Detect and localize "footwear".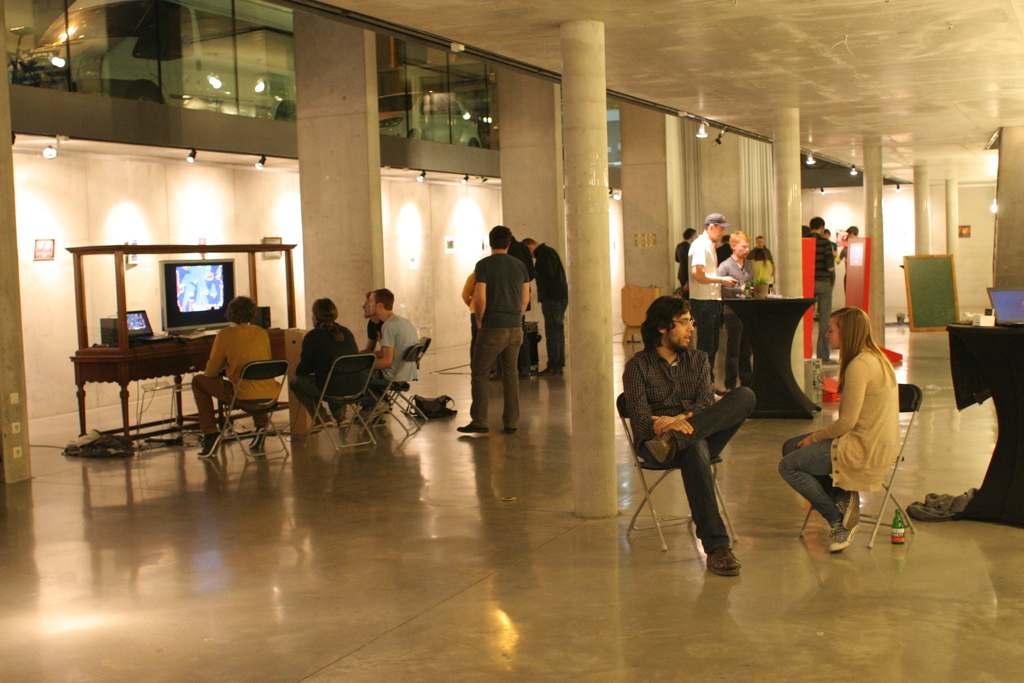
Localized at (left=306, top=415, right=331, bottom=436).
